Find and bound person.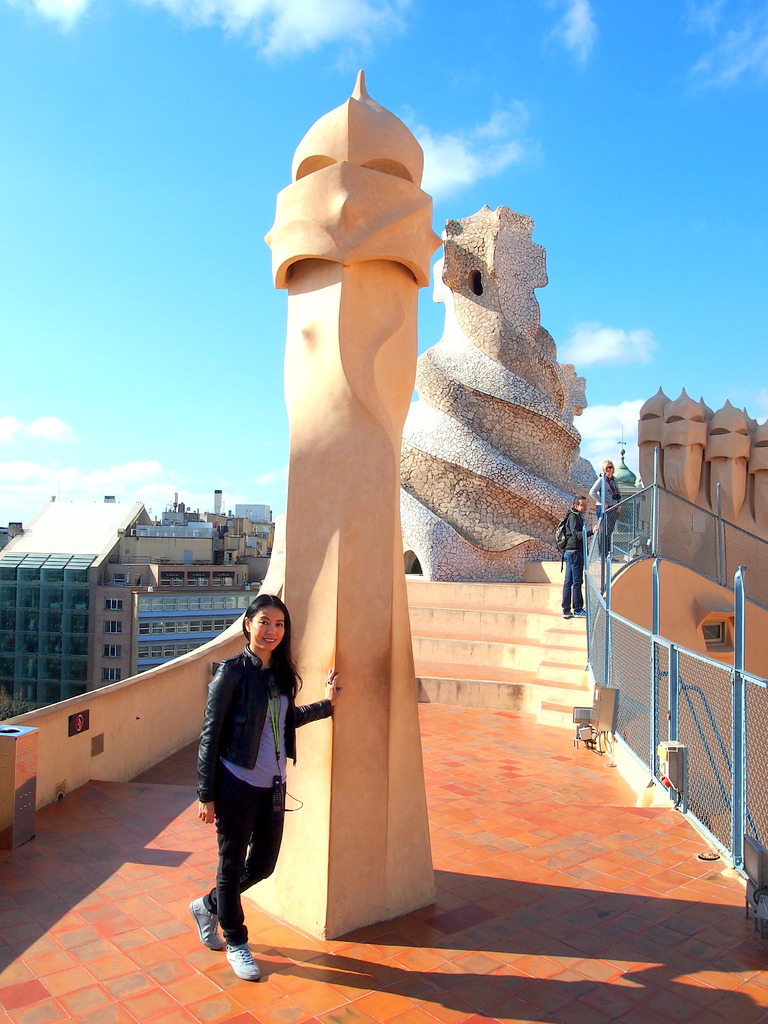
Bound: bbox=(590, 461, 625, 559).
